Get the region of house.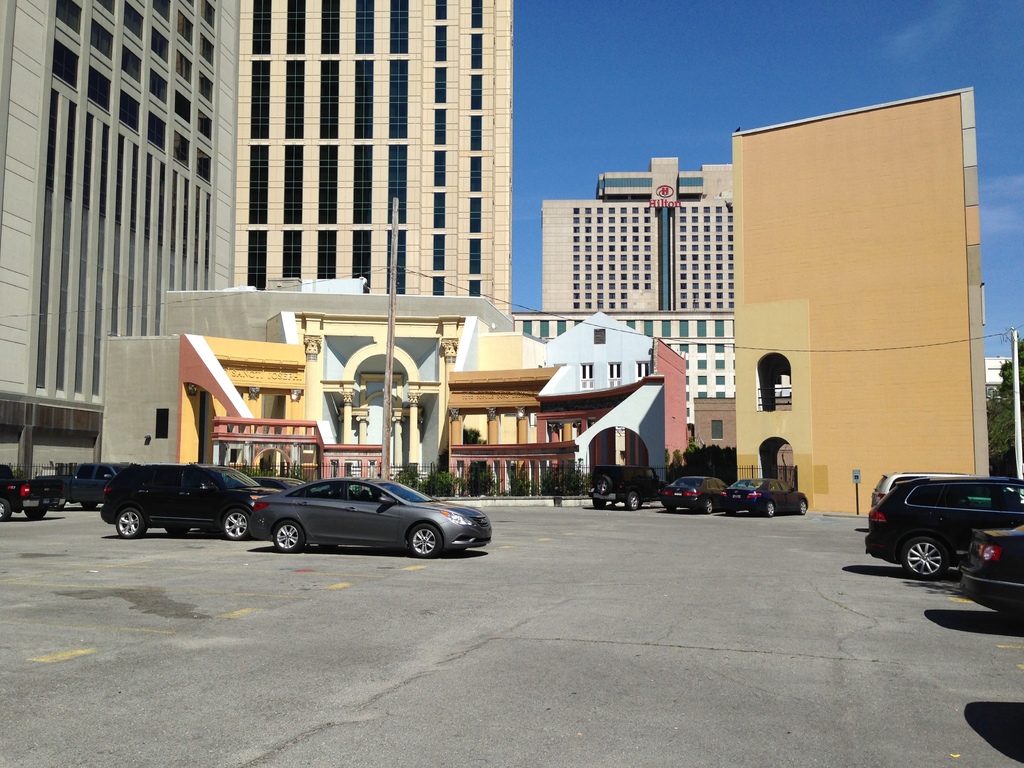
[540, 319, 700, 503].
